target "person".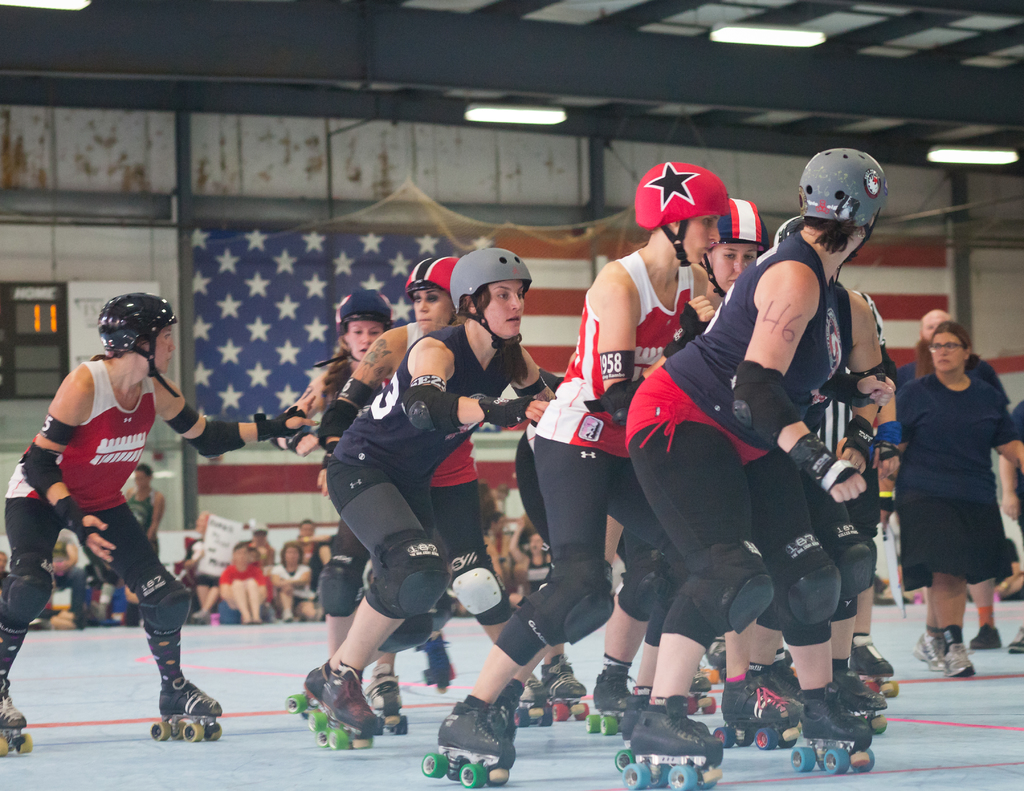
Target region: {"x1": 12, "y1": 299, "x2": 202, "y2": 731}.
